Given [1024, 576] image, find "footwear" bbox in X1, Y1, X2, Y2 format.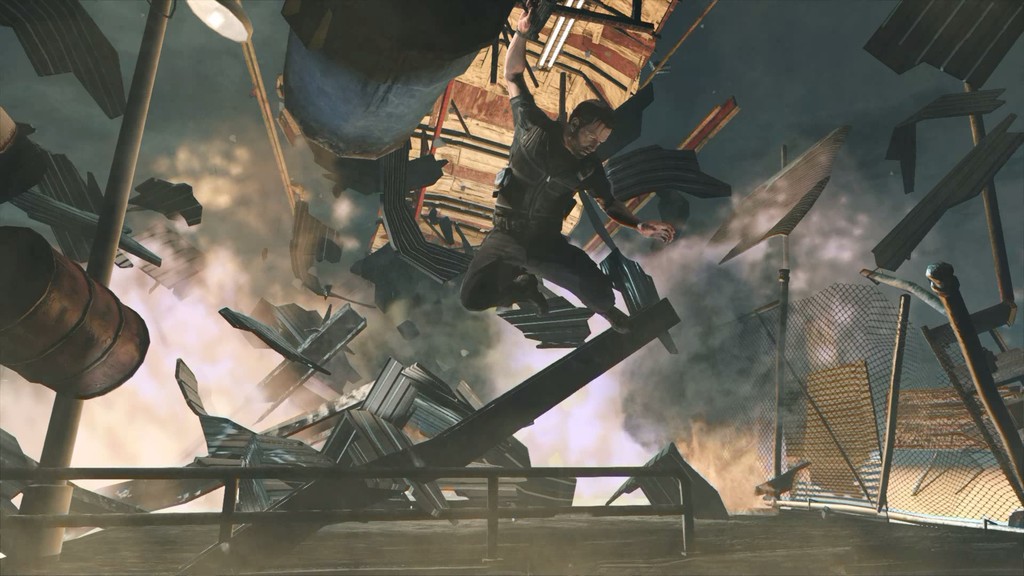
511, 267, 550, 321.
